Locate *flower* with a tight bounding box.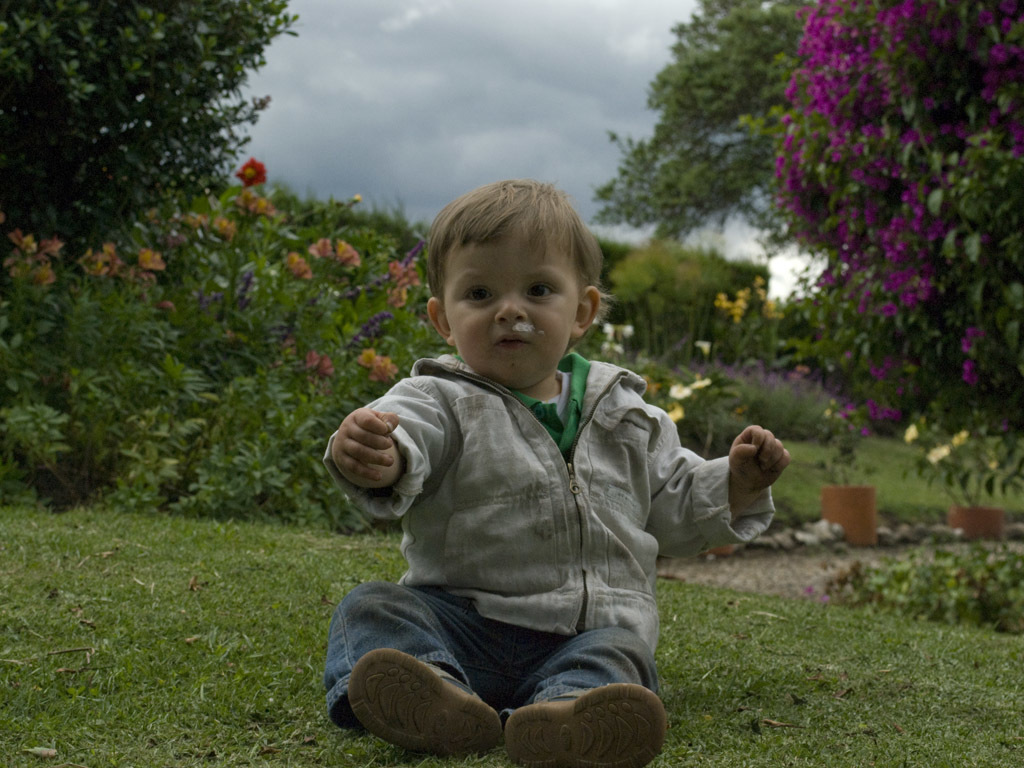
box=[283, 252, 315, 282].
